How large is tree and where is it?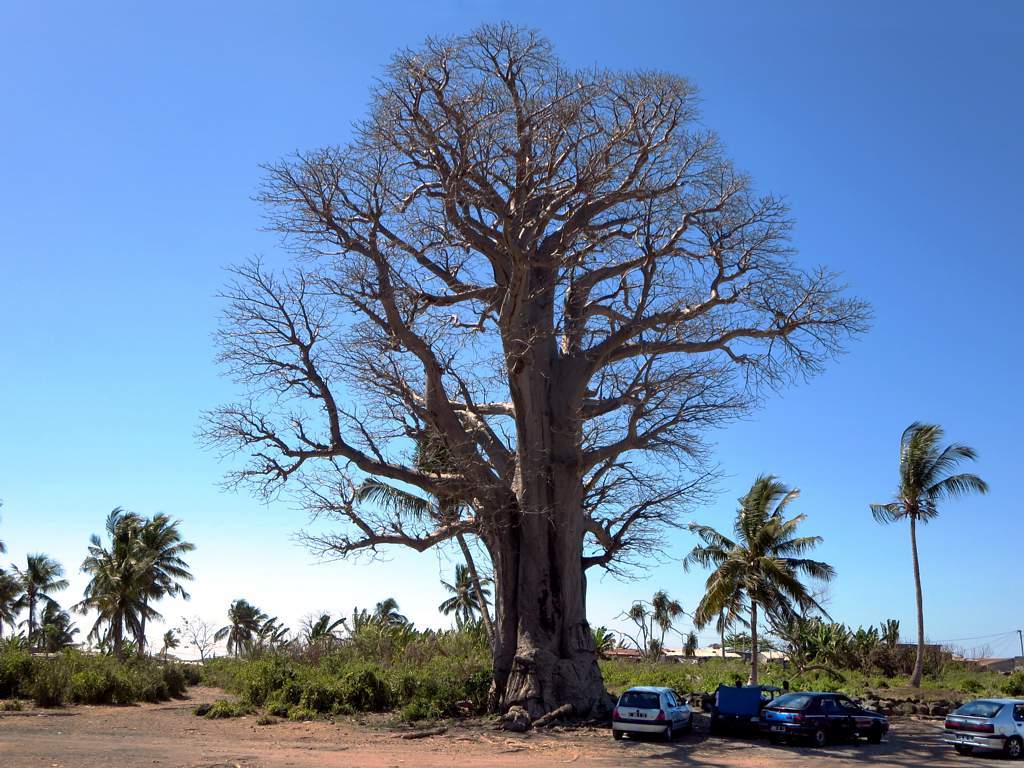
Bounding box: pyautogui.locateOnScreen(677, 629, 700, 660).
